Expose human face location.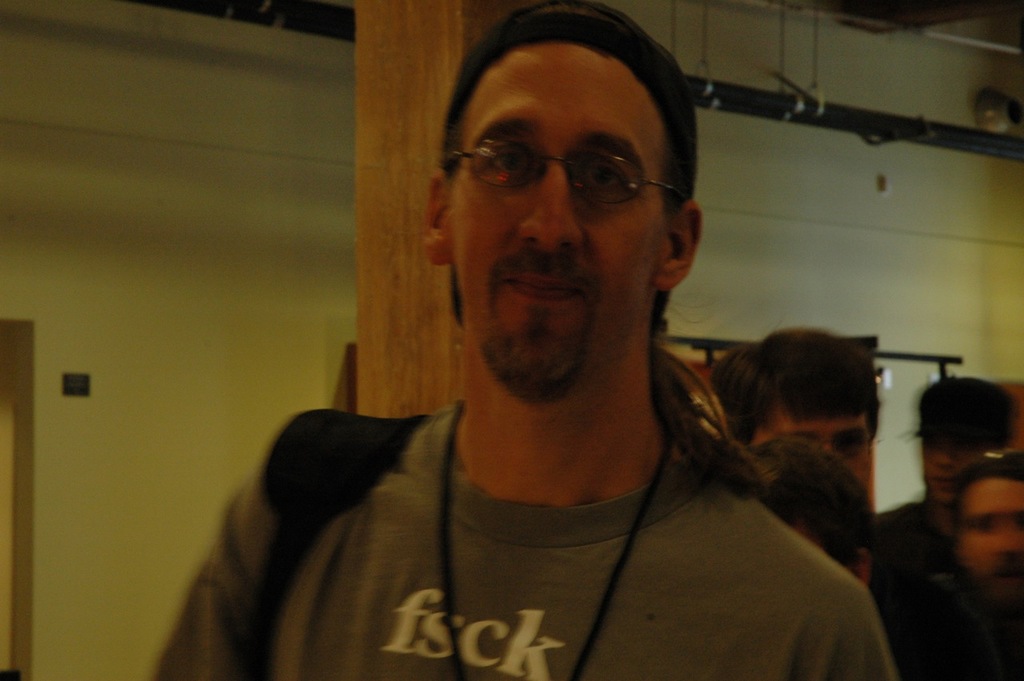
Exposed at BBox(452, 38, 666, 394).
